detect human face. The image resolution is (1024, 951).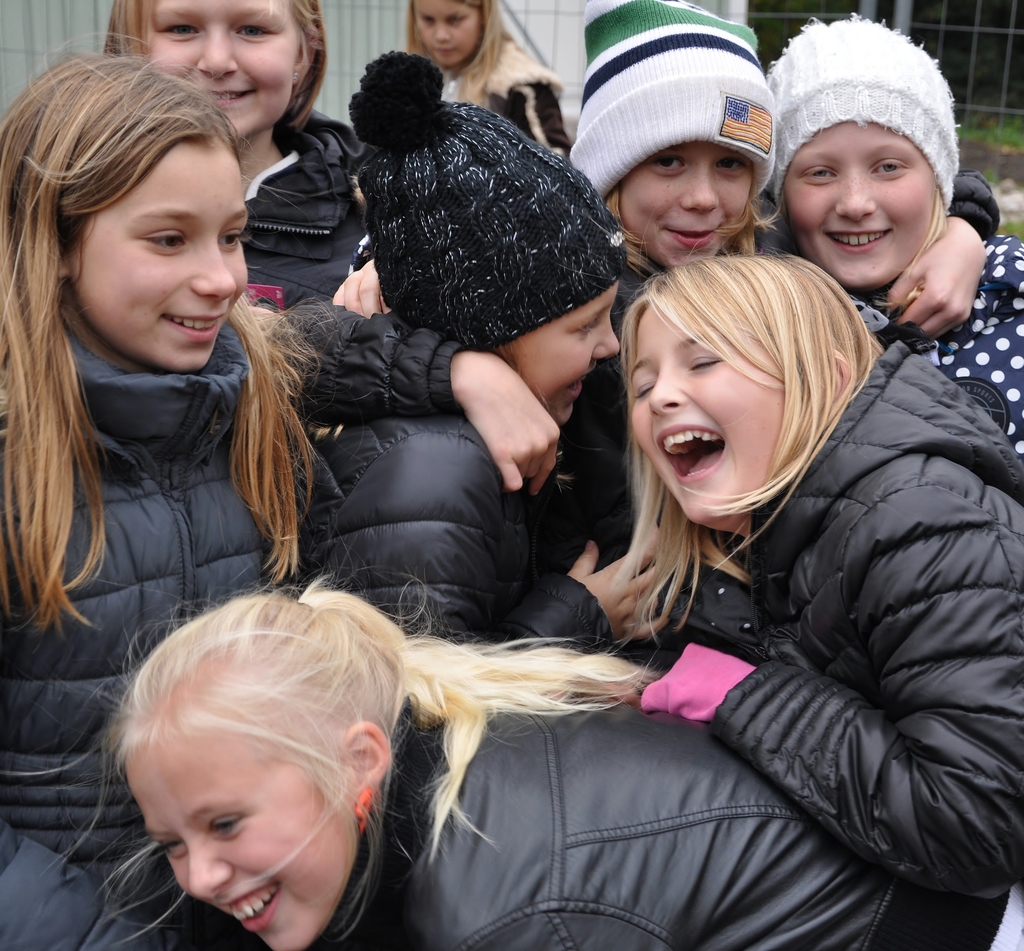
[630,293,781,524].
